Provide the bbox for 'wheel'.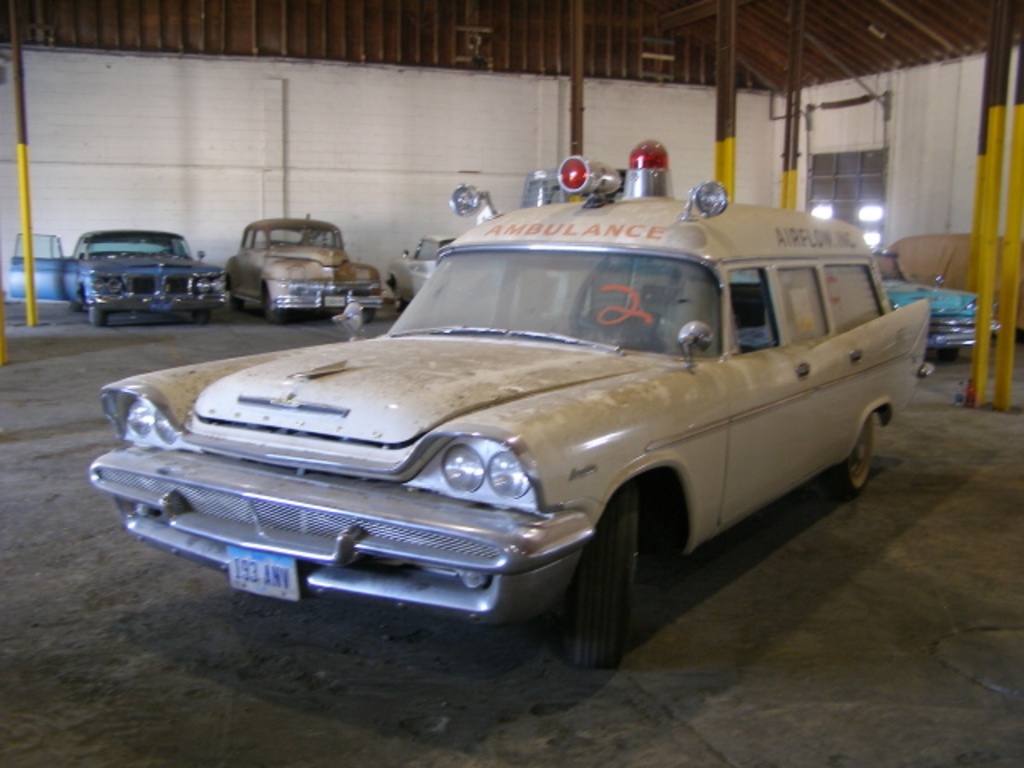
(x1=88, y1=306, x2=106, y2=326).
